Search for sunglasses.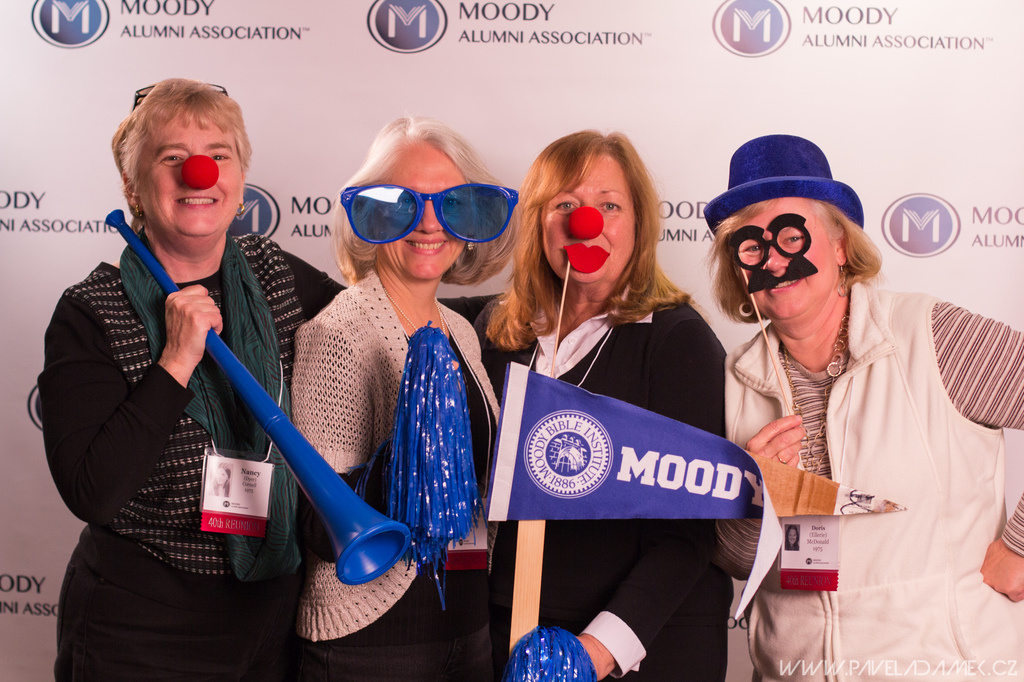
Found at BBox(340, 180, 519, 243).
